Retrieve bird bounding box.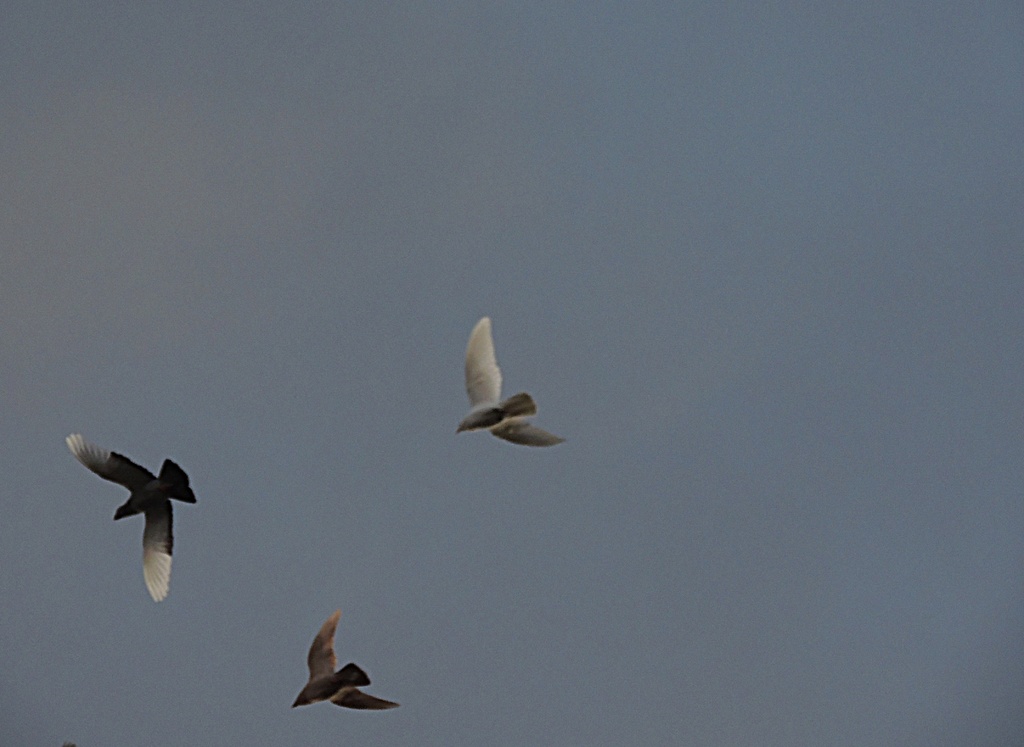
Bounding box: rect(451, 315, 572, 452).
